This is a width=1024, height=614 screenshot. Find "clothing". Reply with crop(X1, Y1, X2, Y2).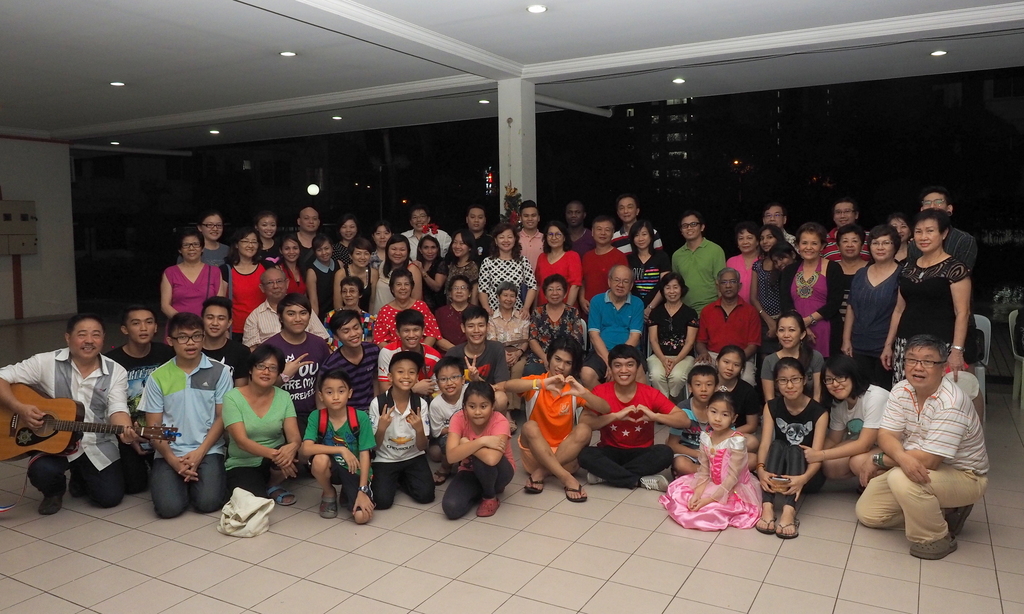
crop(319, 343, 384, 403).
